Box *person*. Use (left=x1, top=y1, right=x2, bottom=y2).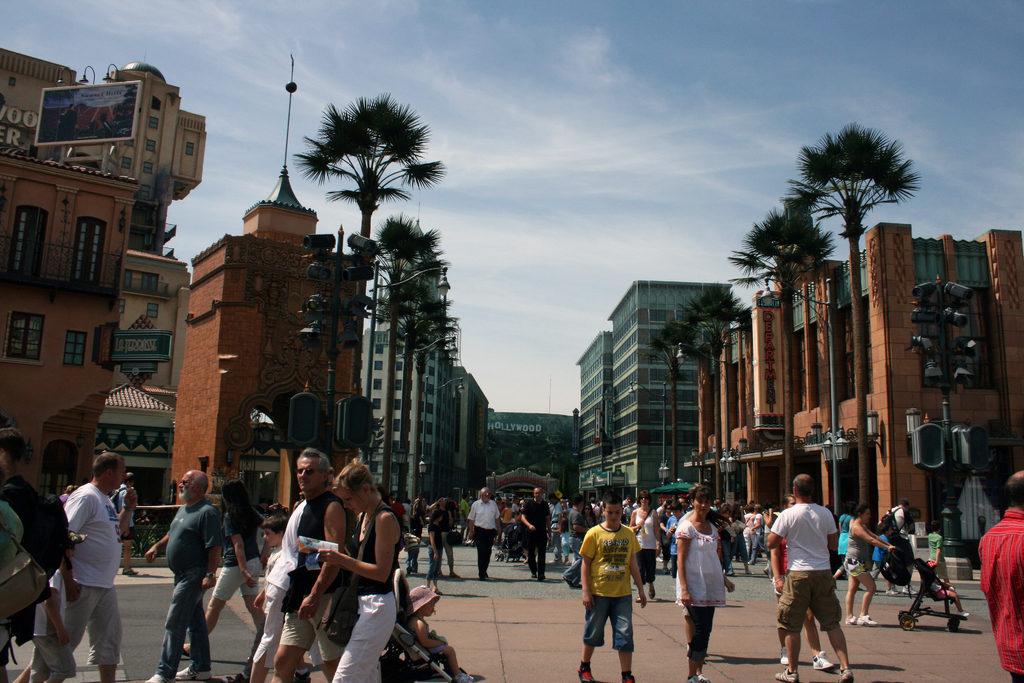
(left=780, top=491, right=833, bottom=673).
